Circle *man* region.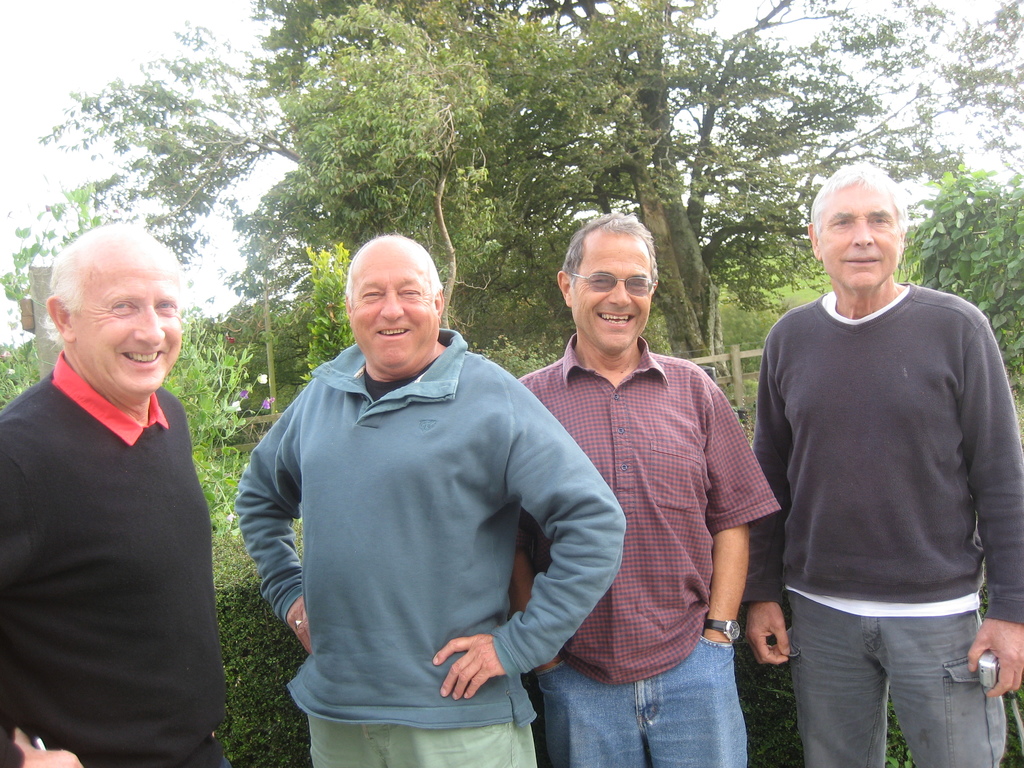
Region: left=738, top=125, right=1014, bottom=767.
